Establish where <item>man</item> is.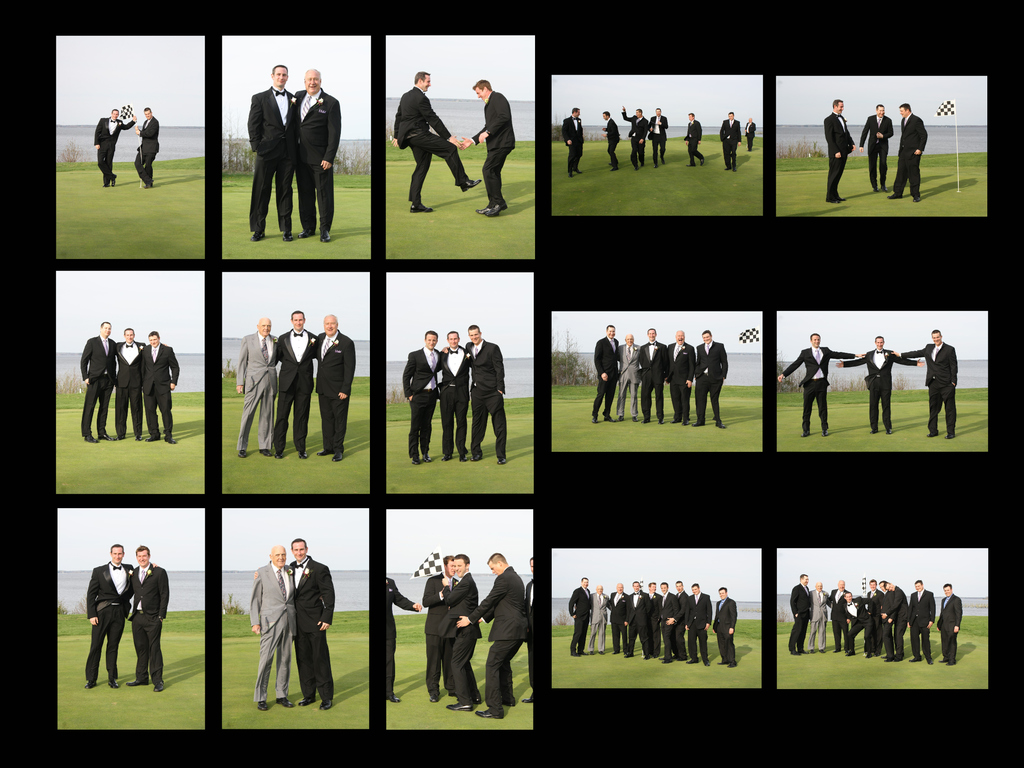
Established at l=401, t=324, r=442, b=465.
